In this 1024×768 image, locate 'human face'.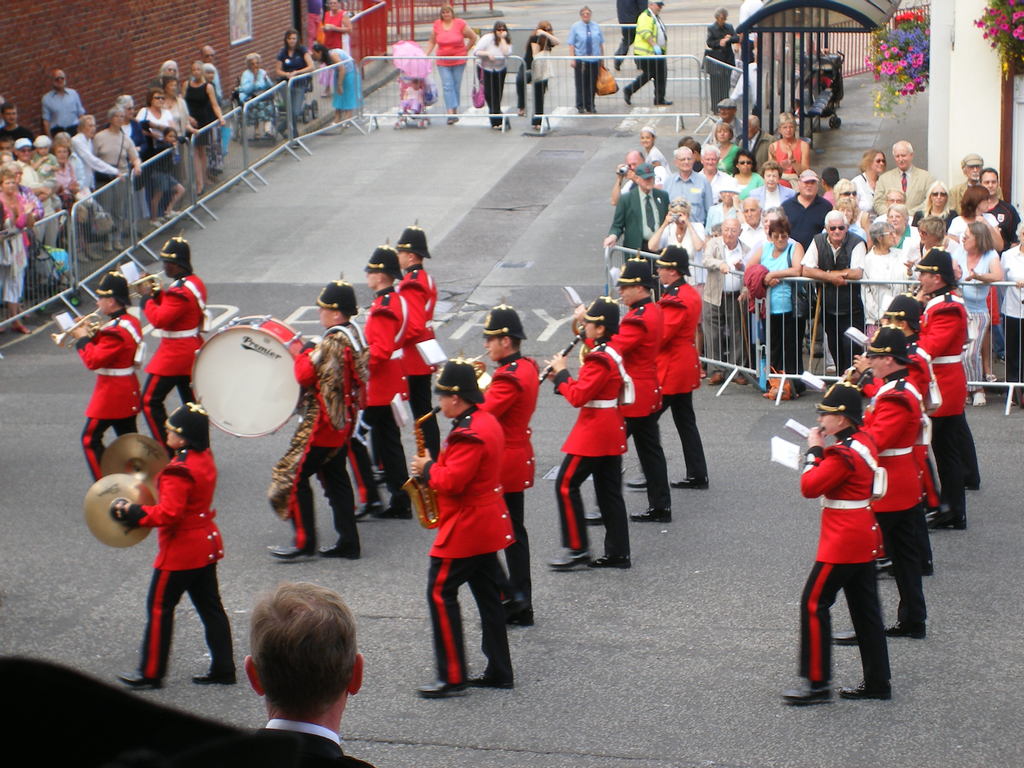
Bounding box: 678 151 691 171.
